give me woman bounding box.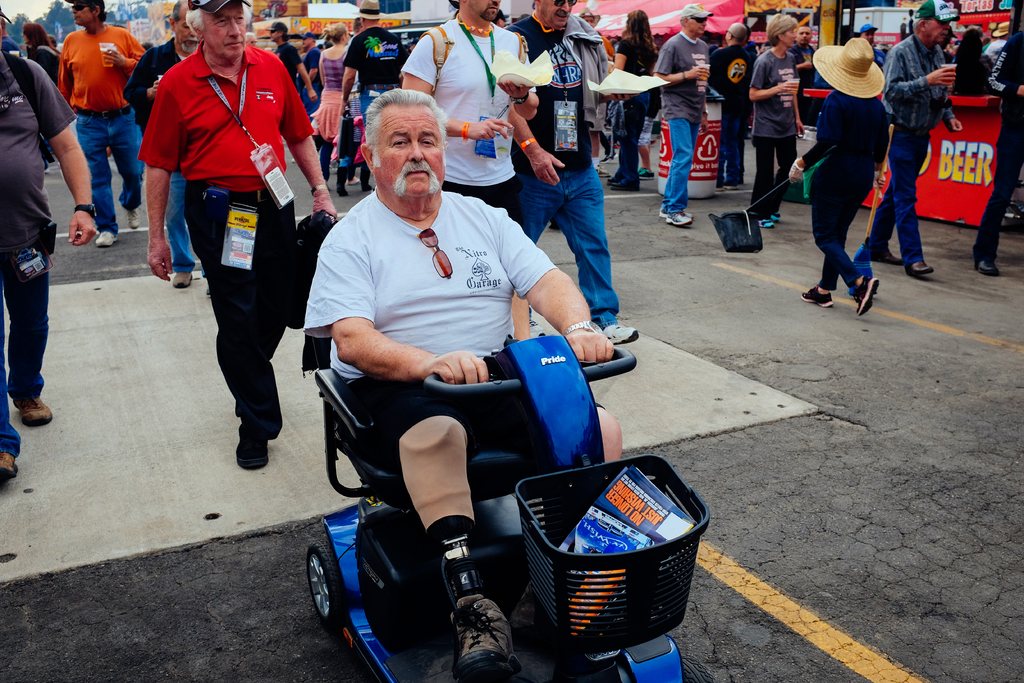
241/28/256/49.
